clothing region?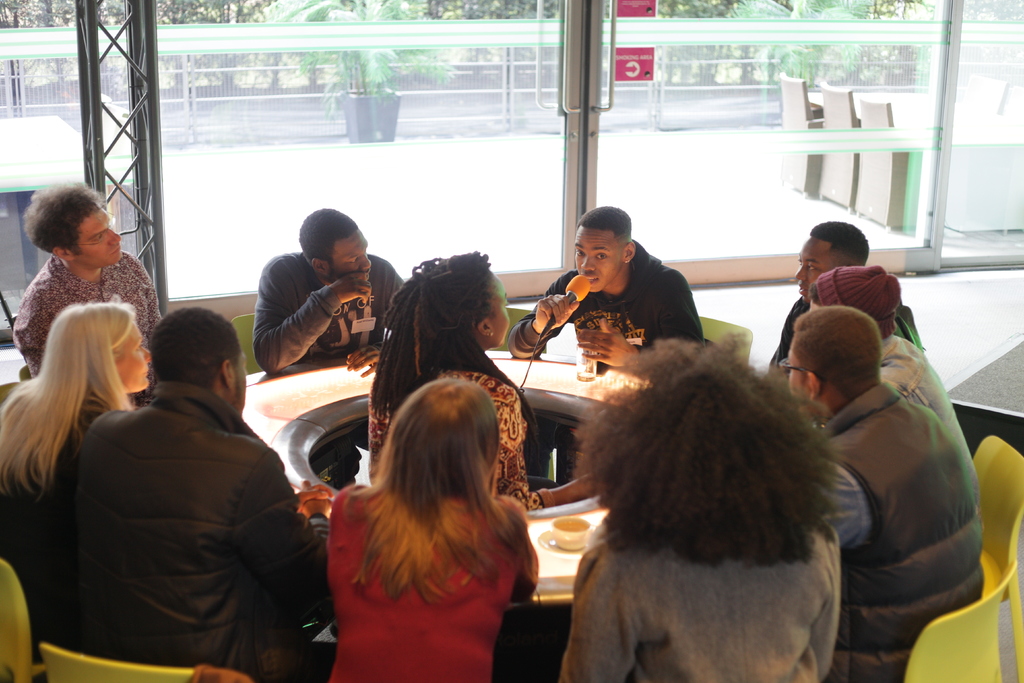
{"x1": 556, "y1": 522, "x2": 849, "y2": 682}
